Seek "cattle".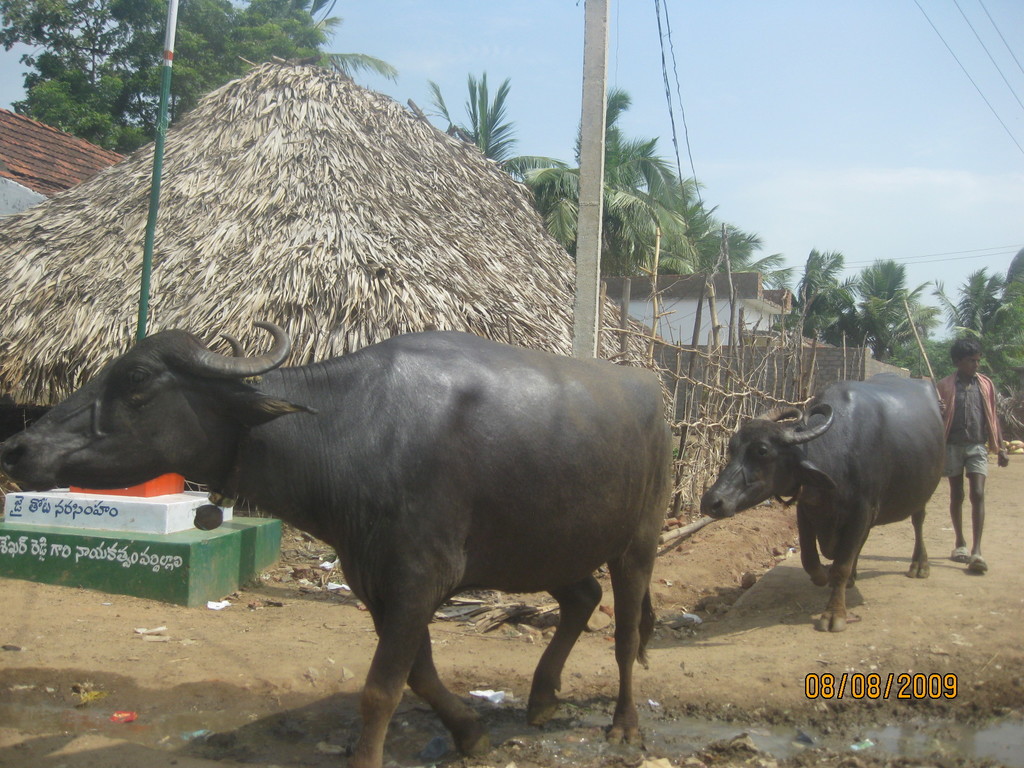
33,327,672,753.
